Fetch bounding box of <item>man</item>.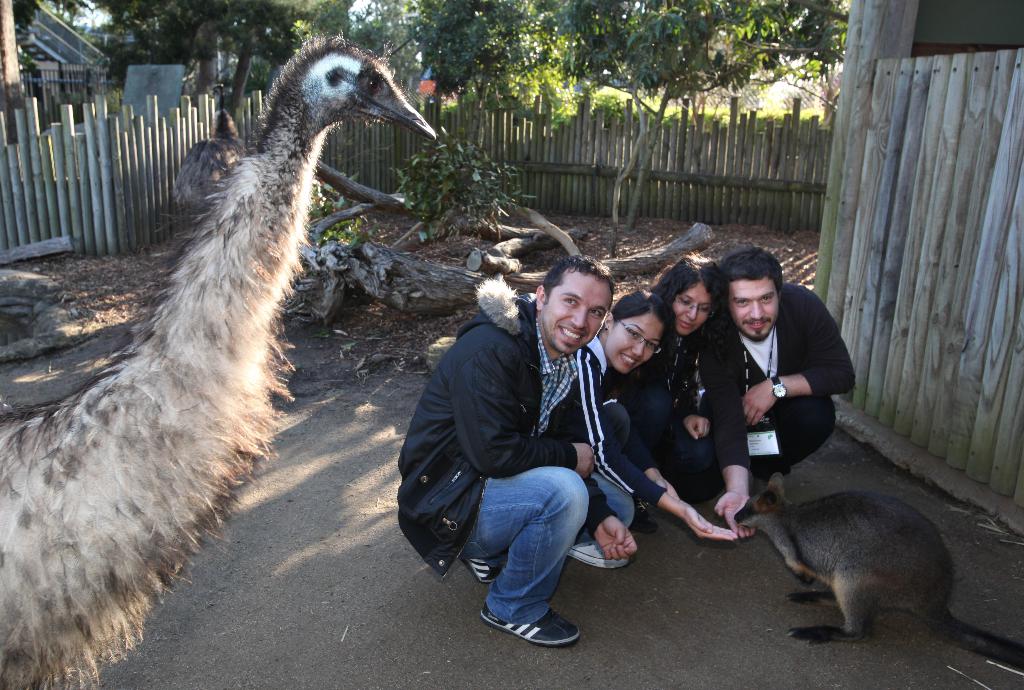
Bbox: select_region(397, 257, 649, 651).
